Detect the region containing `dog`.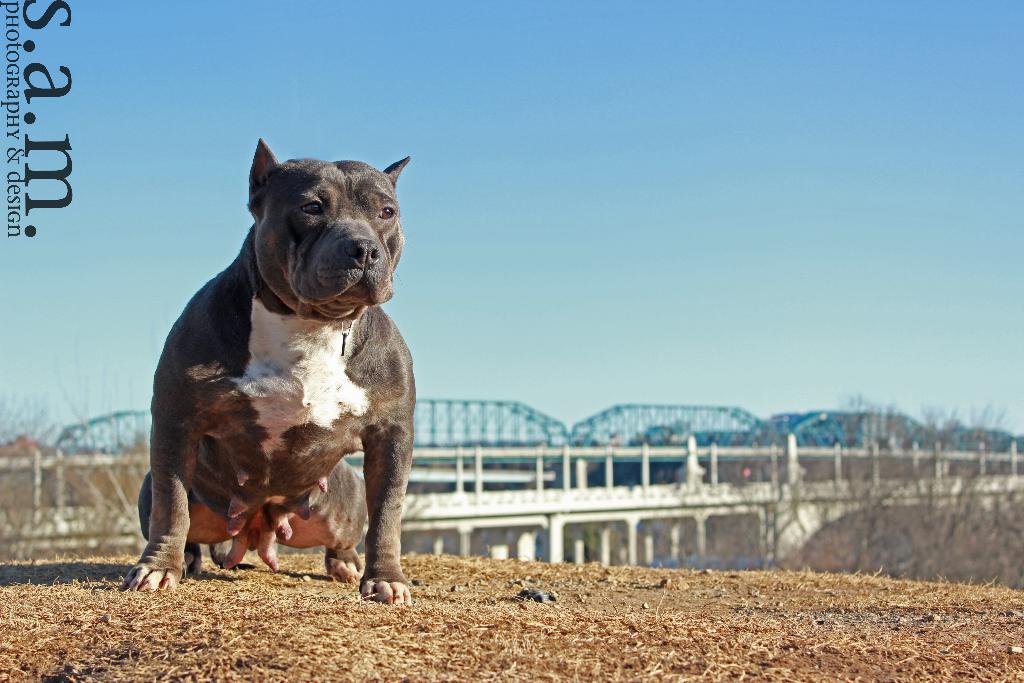
[118, 135, 420, 607].
